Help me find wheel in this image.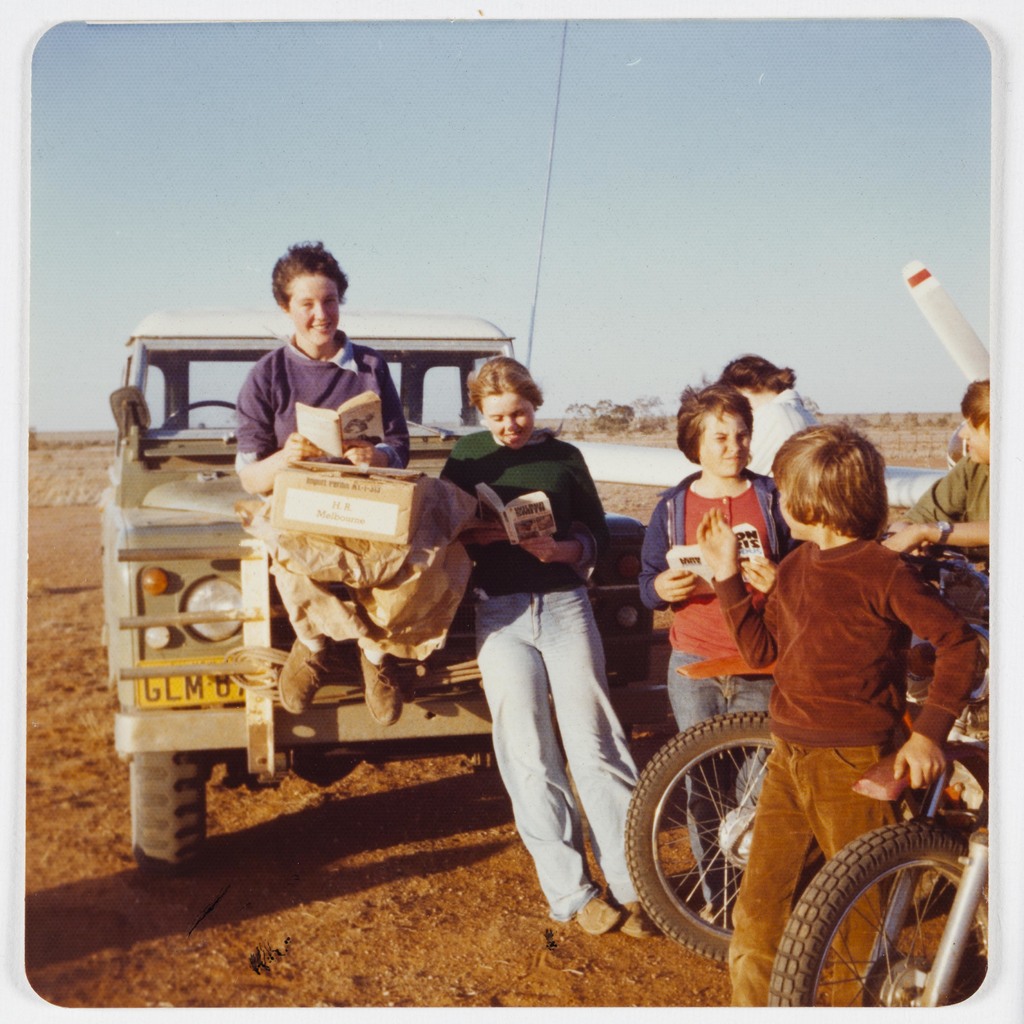
Found it: [x1=130, y1=749, x2=207, y2=882].
